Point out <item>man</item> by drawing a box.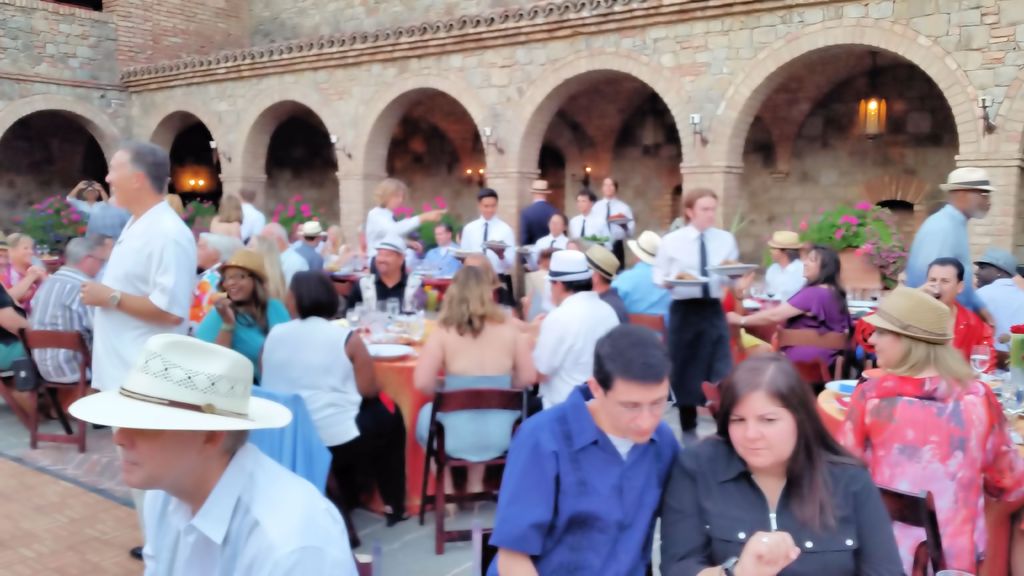
[452, 184, 520, 305].
